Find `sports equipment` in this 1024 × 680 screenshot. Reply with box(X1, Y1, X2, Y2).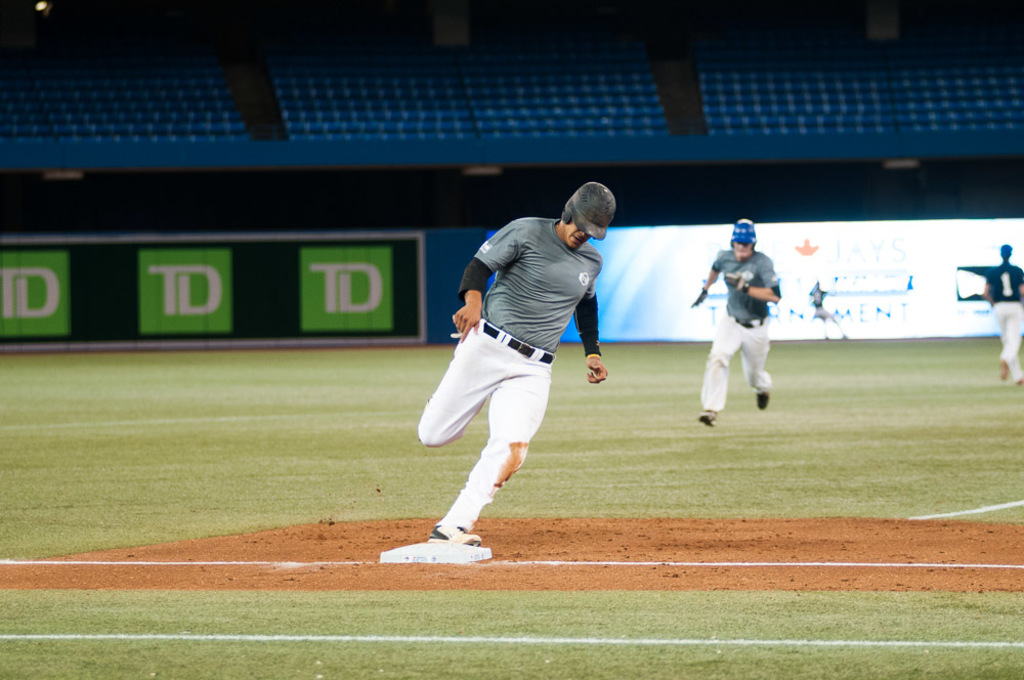
box(729, 219, 757, 245).
